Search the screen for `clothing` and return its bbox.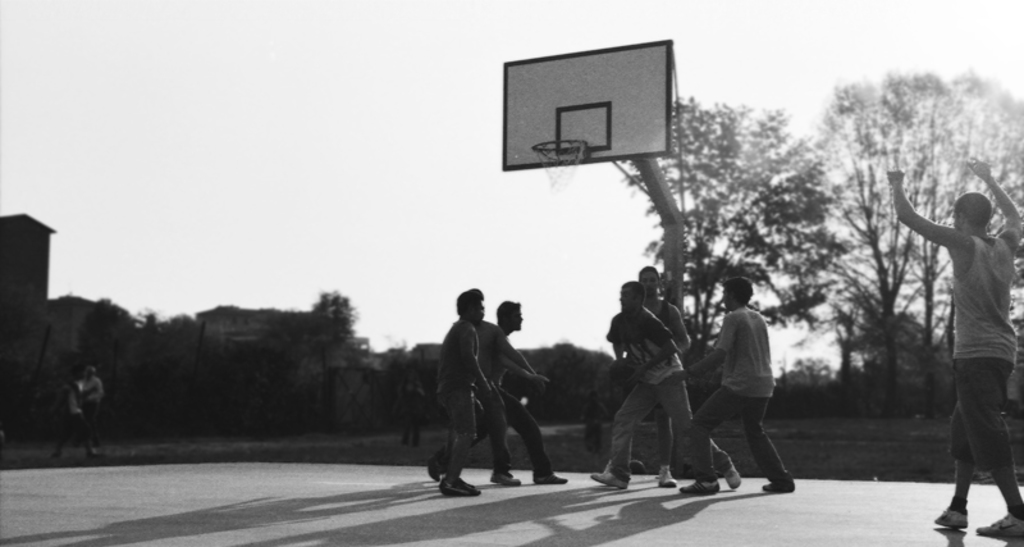
Found: BBox(696, 309, 792, 486).
